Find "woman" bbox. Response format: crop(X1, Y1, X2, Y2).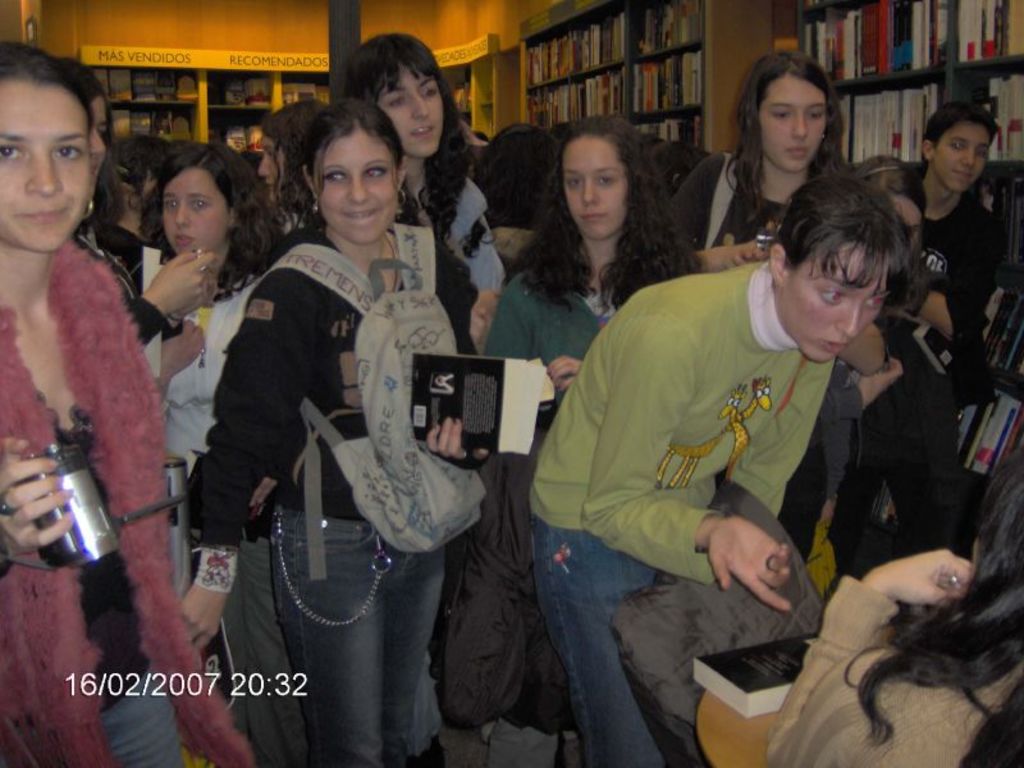
crop(0, 41, 253, 767).
